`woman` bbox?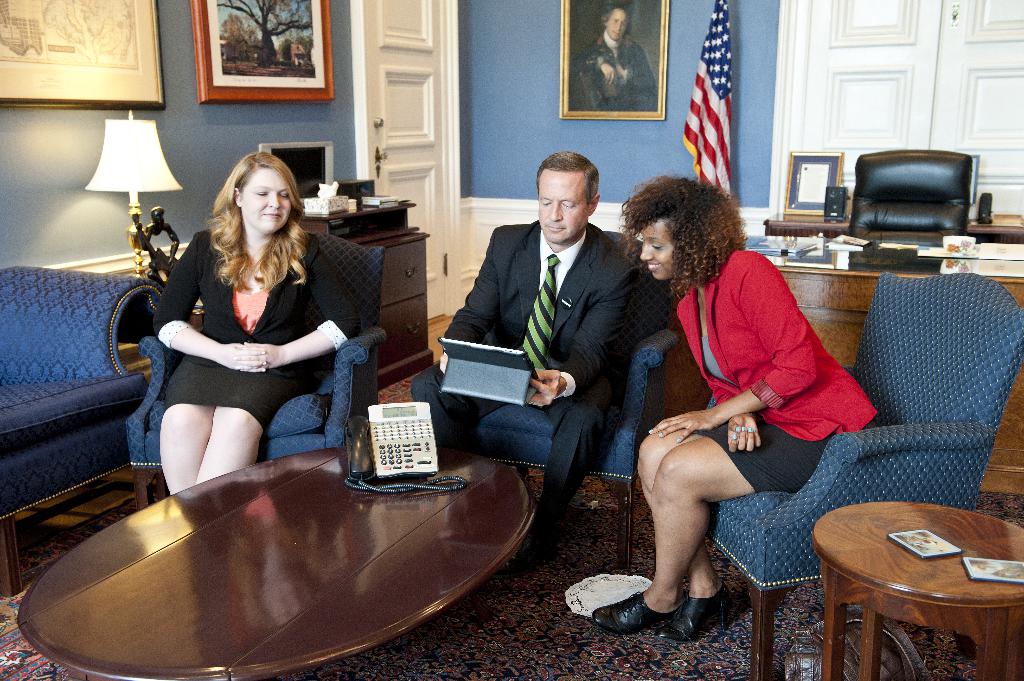
(593, 172, 872, 641)
